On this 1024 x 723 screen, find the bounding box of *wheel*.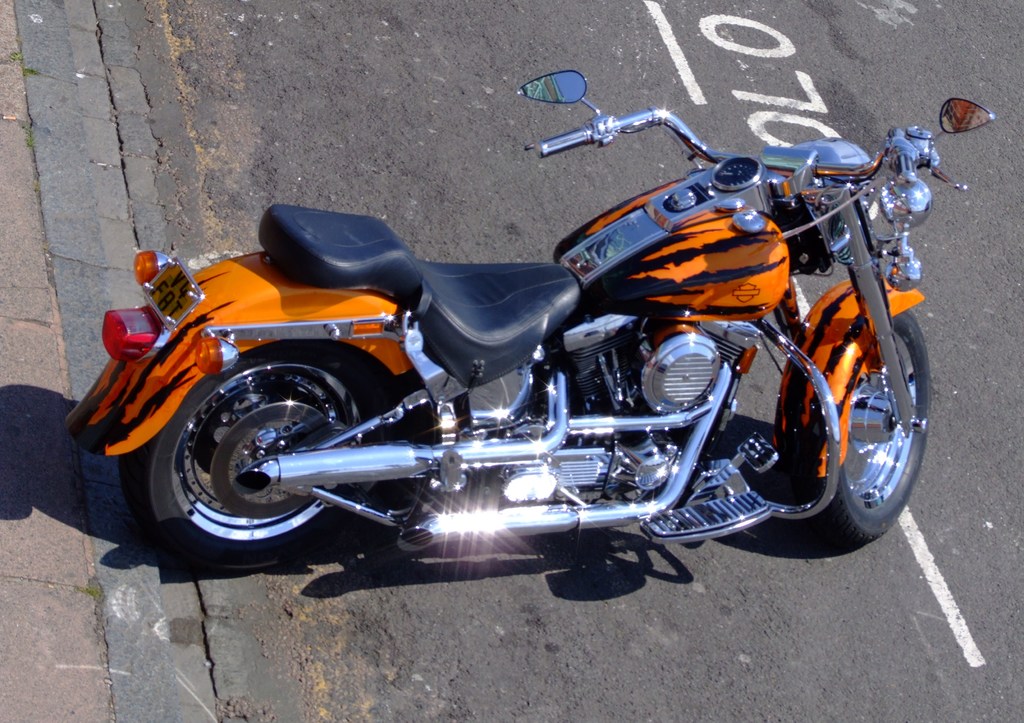
Bounding box: [106,350,403,570].
